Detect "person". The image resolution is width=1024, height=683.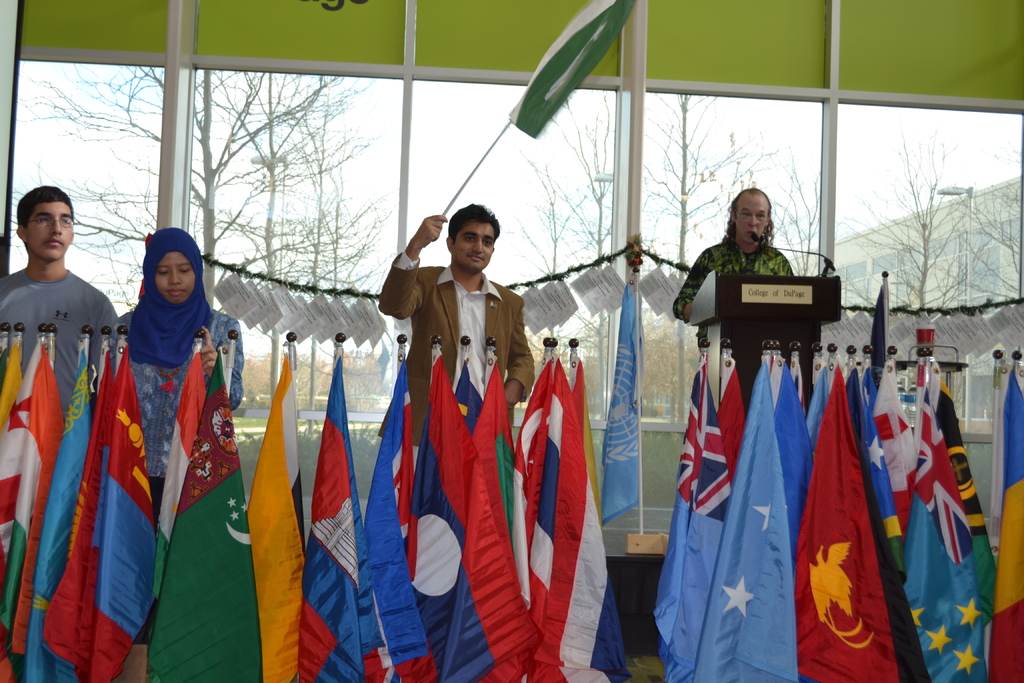
[0,185,120,512].
